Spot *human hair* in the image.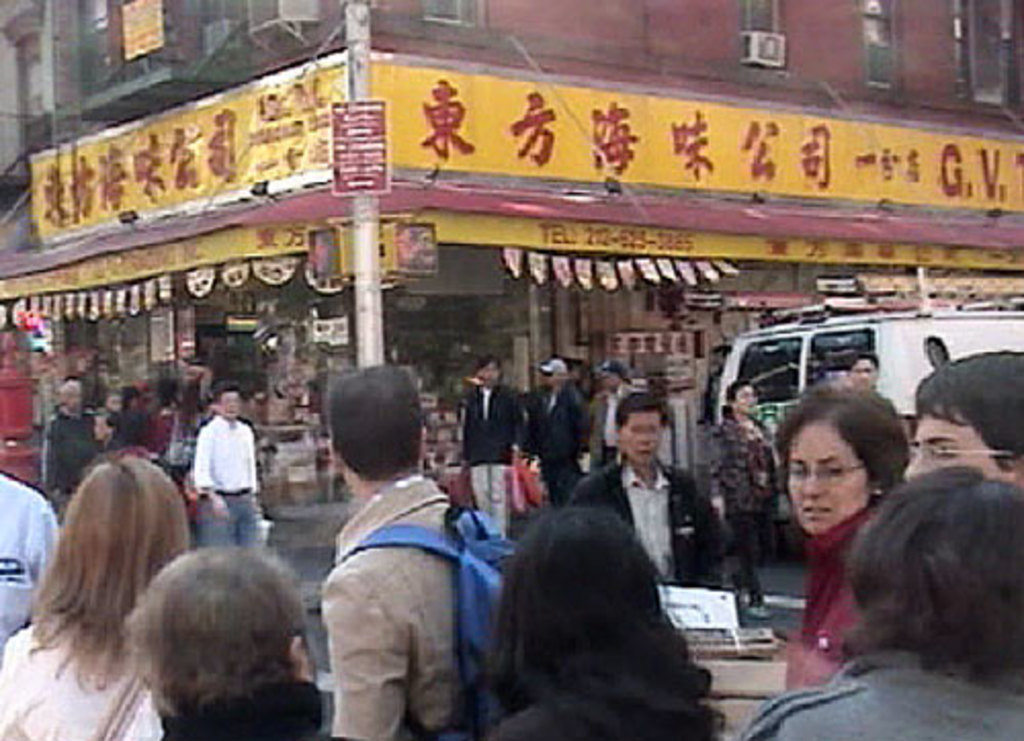
*human hair* found at [907, 346, 1022, 465].
